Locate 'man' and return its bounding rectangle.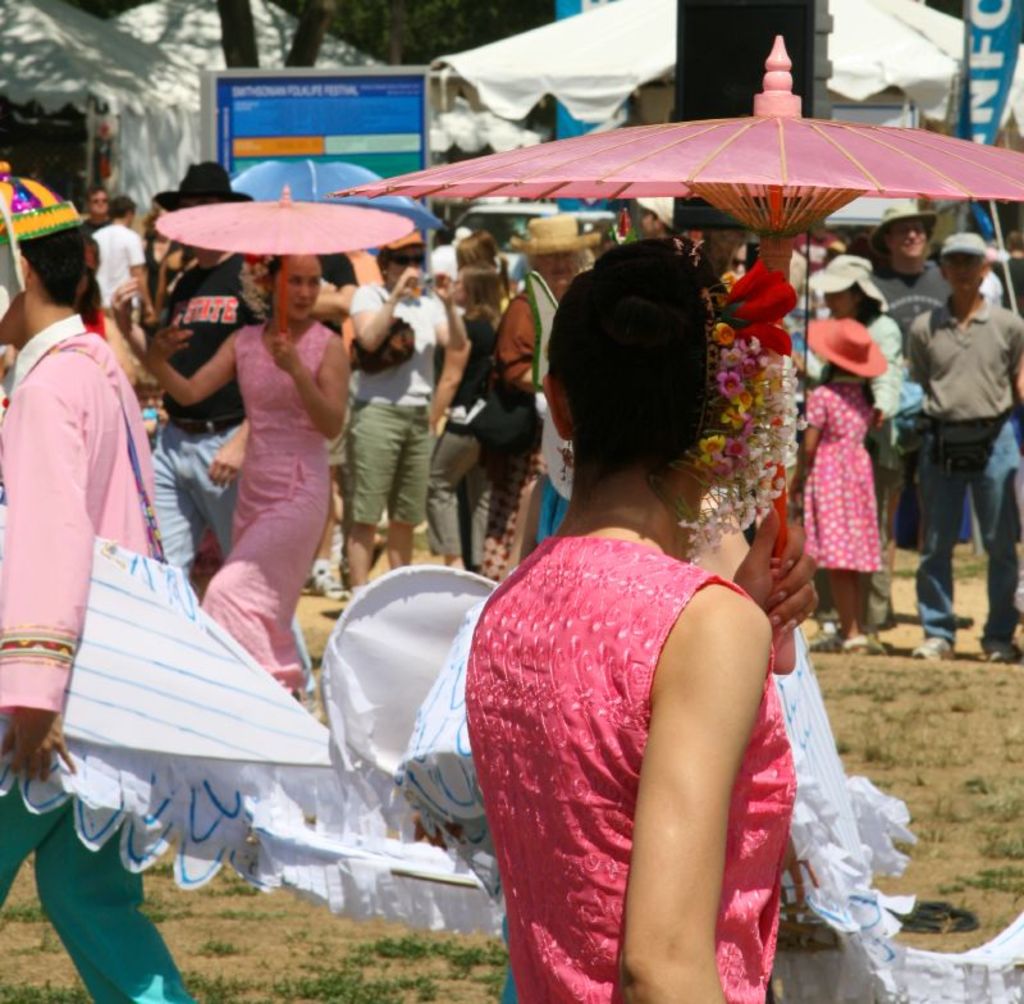
l=905, t=232, r=1023, b=662.
